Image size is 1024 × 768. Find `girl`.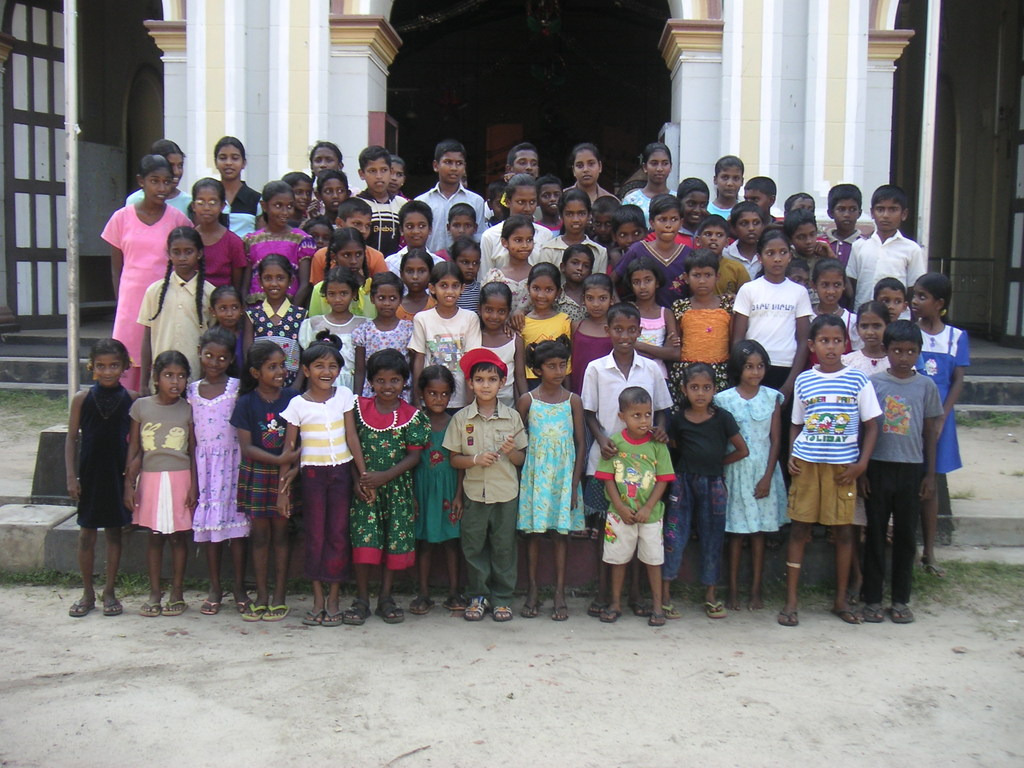
627 254 675 380.
